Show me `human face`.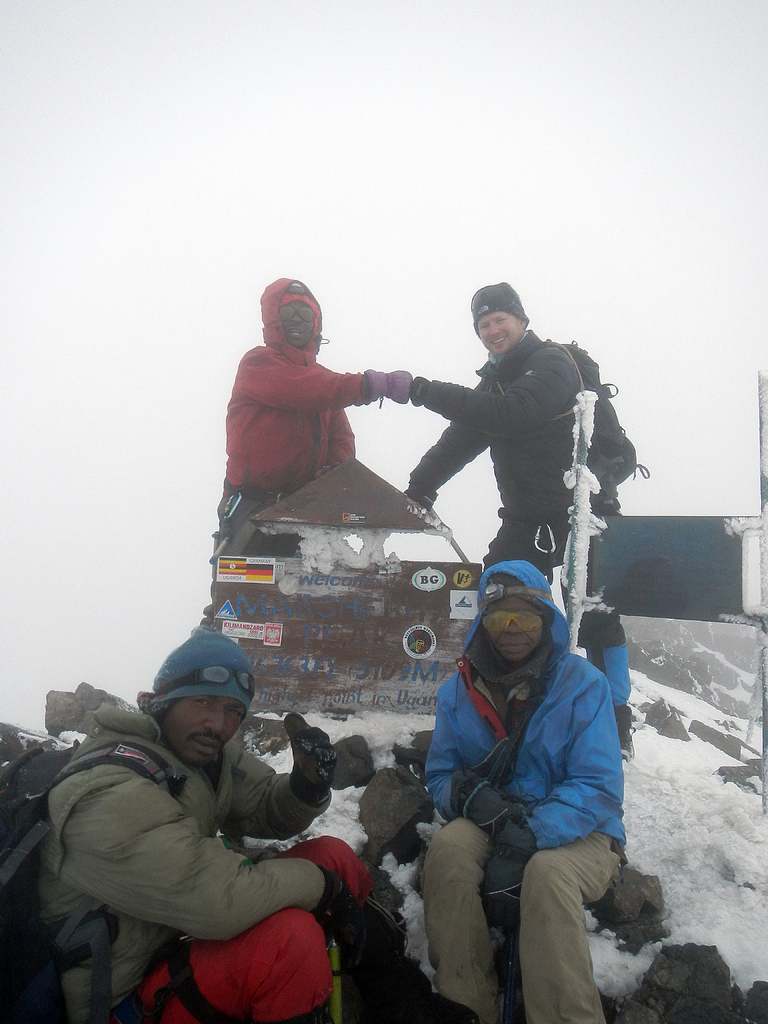
`human face` is here: <bbox>469, 308, 524, 354</bbox>.
